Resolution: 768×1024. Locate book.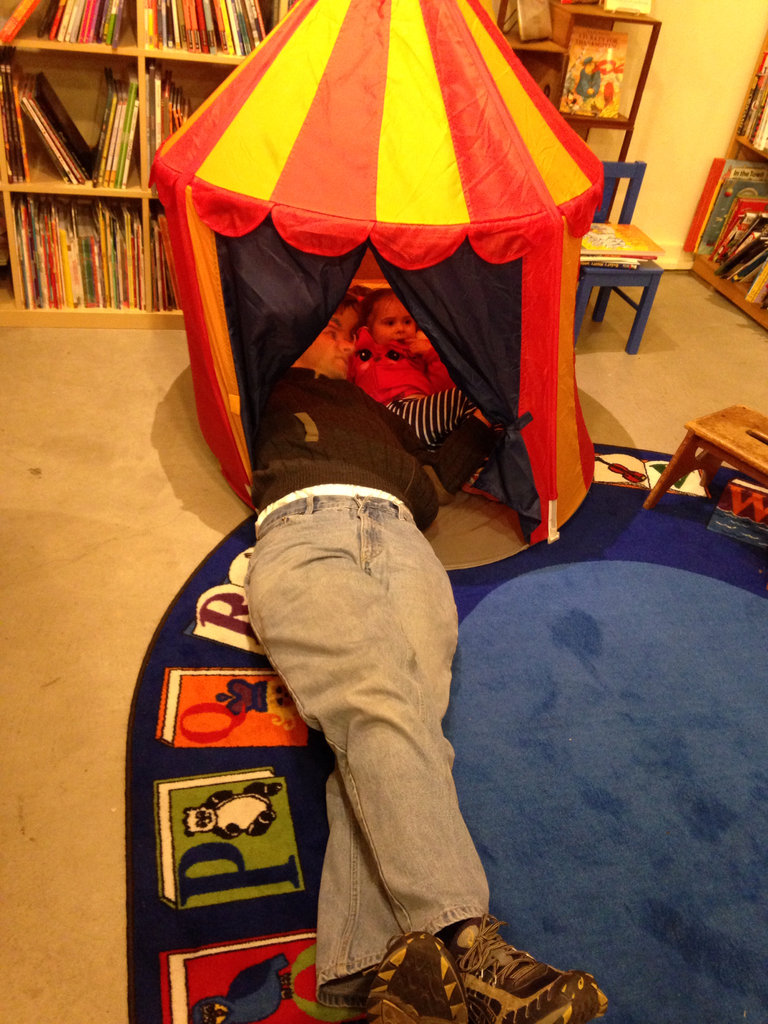
bbox=(737, 51, 767, 147).
